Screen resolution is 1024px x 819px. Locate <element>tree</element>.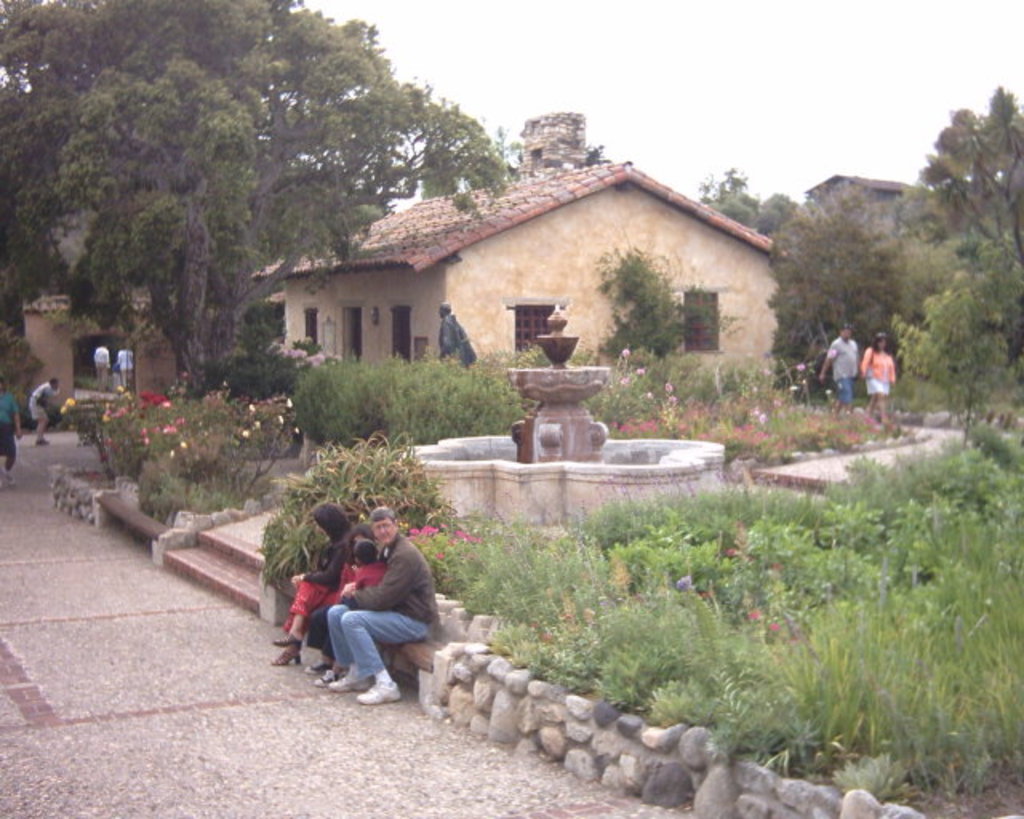
(736, 178, 974, 394).
